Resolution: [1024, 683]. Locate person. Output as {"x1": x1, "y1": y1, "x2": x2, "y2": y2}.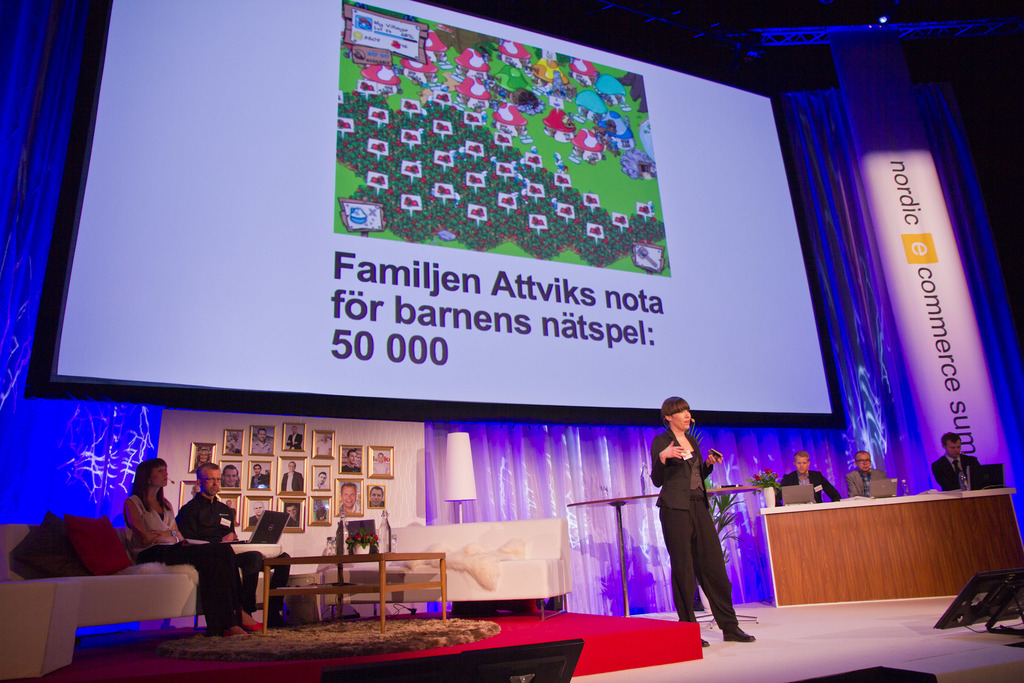
{"x1": 767, "y1": 447, "x2": 842, "y2": 508}.
